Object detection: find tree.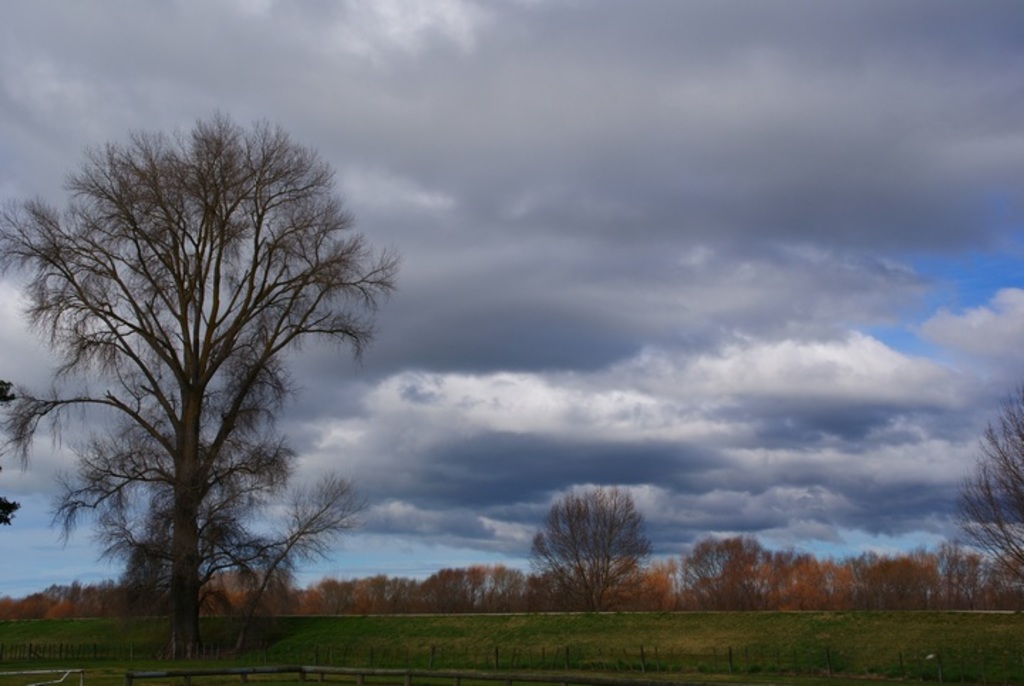
(947, 380, 1023, 582).
